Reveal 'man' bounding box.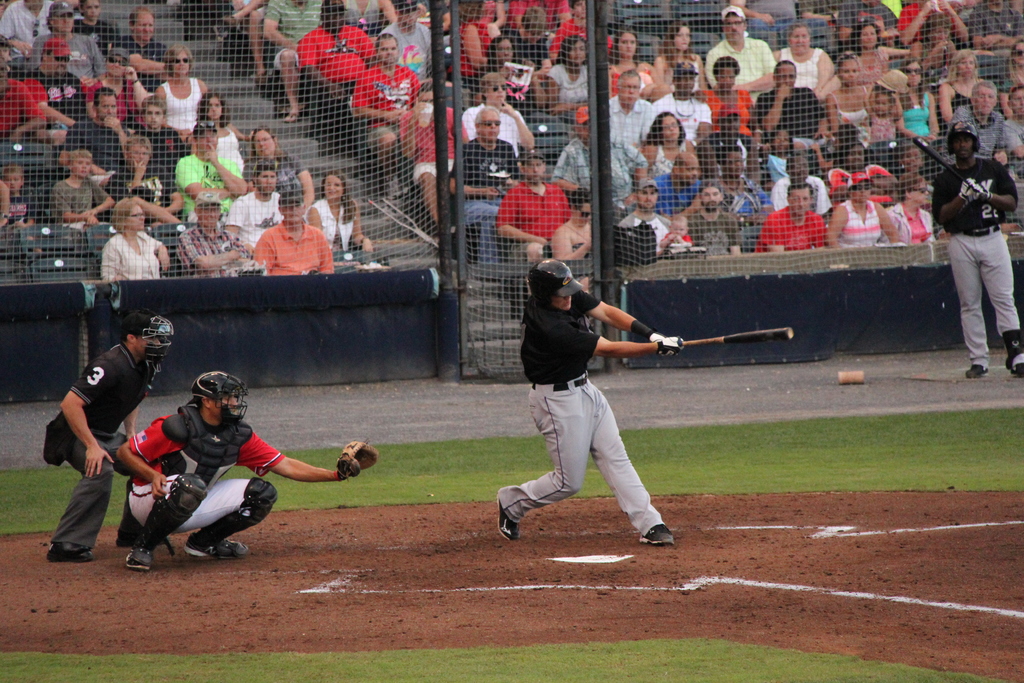
Revealed: <region>246, 187, 329, 276</region>.
